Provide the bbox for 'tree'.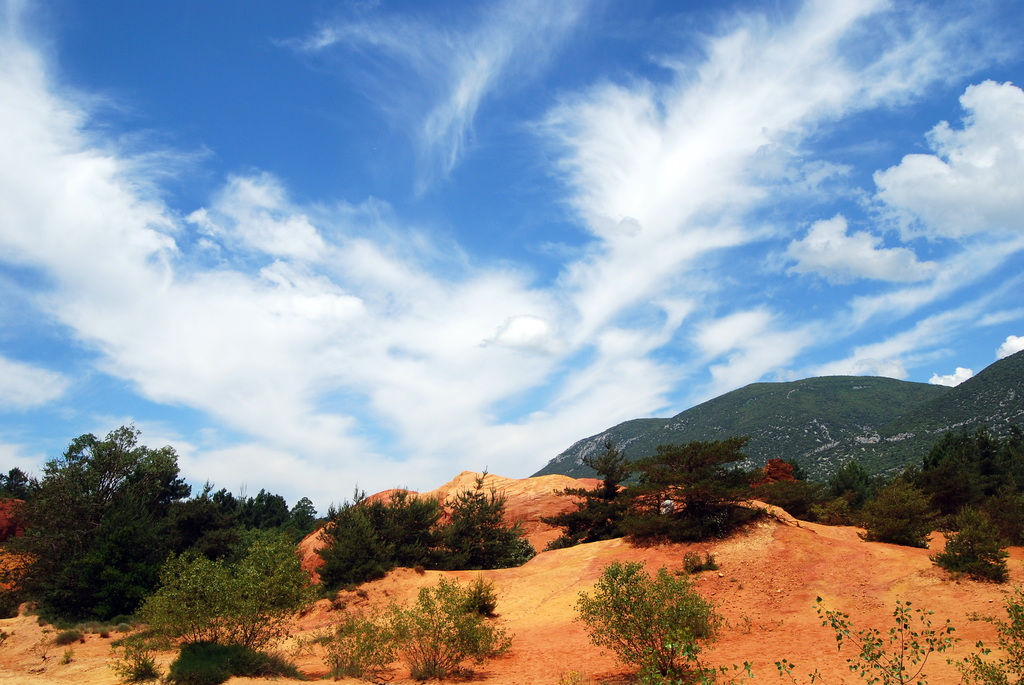
BBox(619, 436, 771, 546).
